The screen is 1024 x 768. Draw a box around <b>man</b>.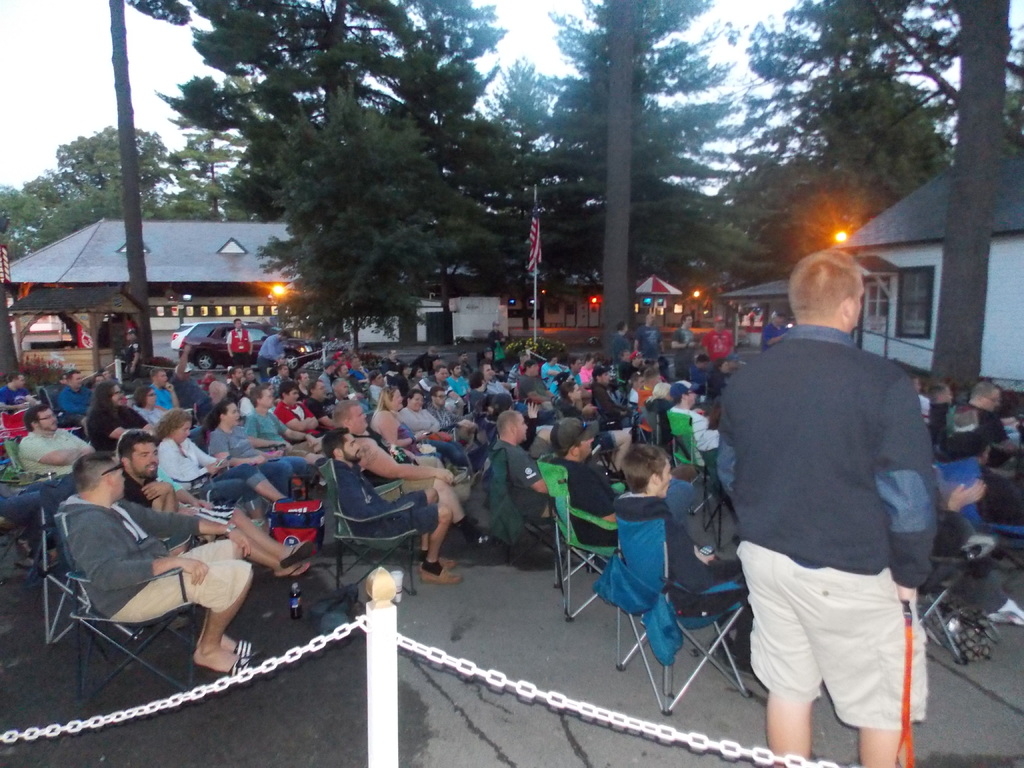
box(245, 388, 323, 464).
